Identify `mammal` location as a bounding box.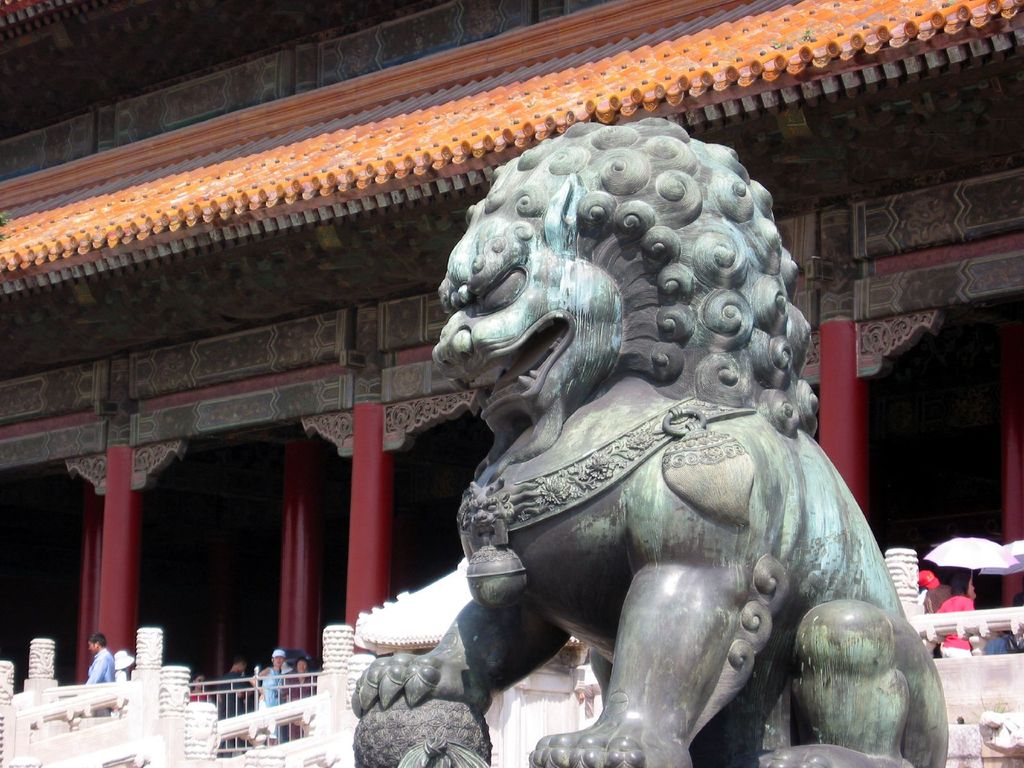
bbox=[189, 672, 212, 717].
